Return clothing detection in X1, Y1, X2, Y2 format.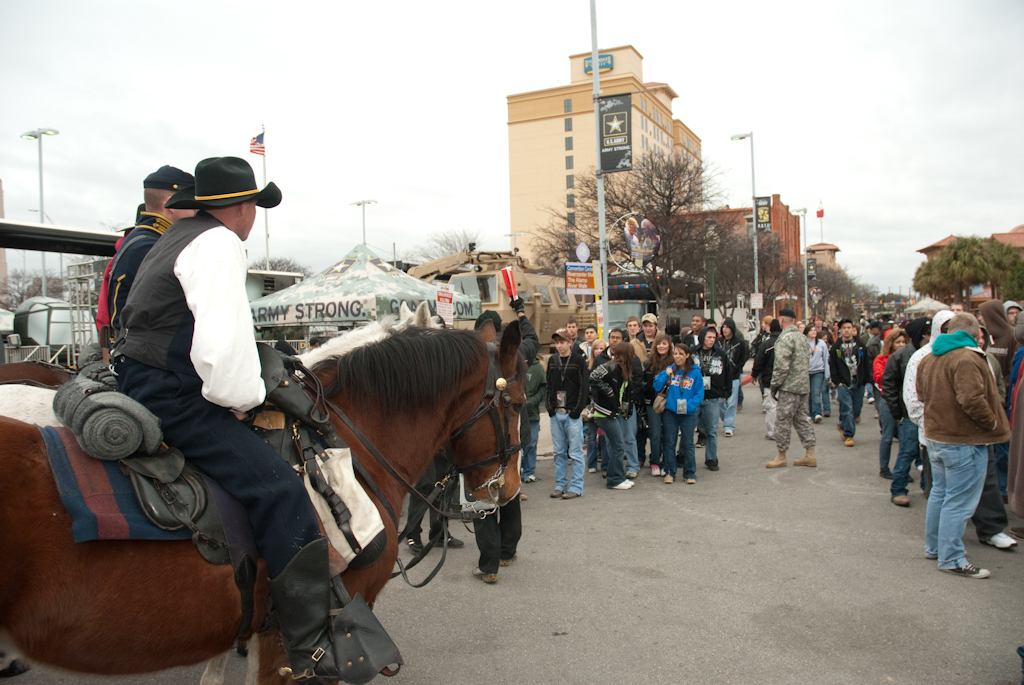
405, 451, 462, 541.
